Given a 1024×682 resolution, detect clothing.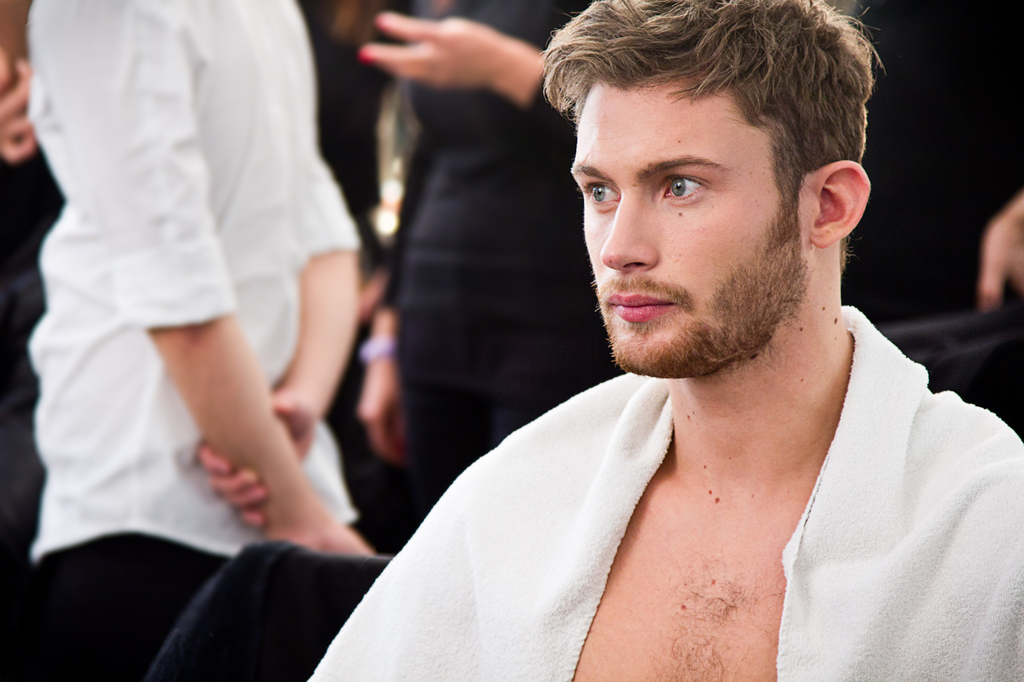
<box>29,11,388,566</box>.
